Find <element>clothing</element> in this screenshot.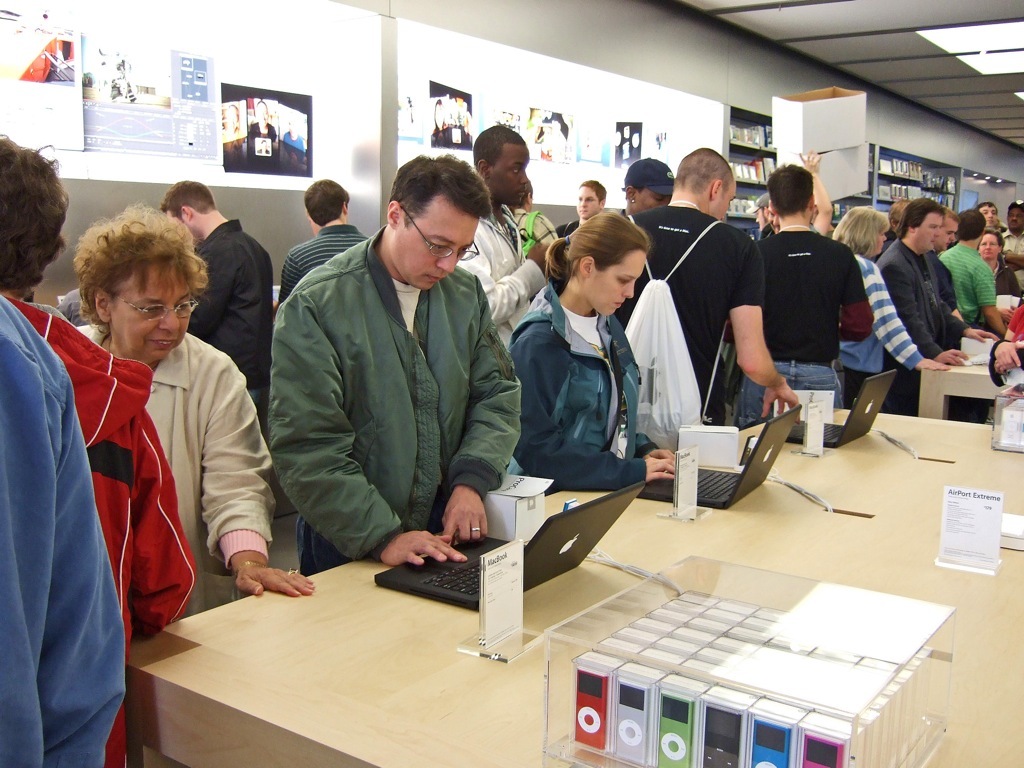
The bounding box for <element>clothing</element> is l=0, t=296, r=130, b=767.
